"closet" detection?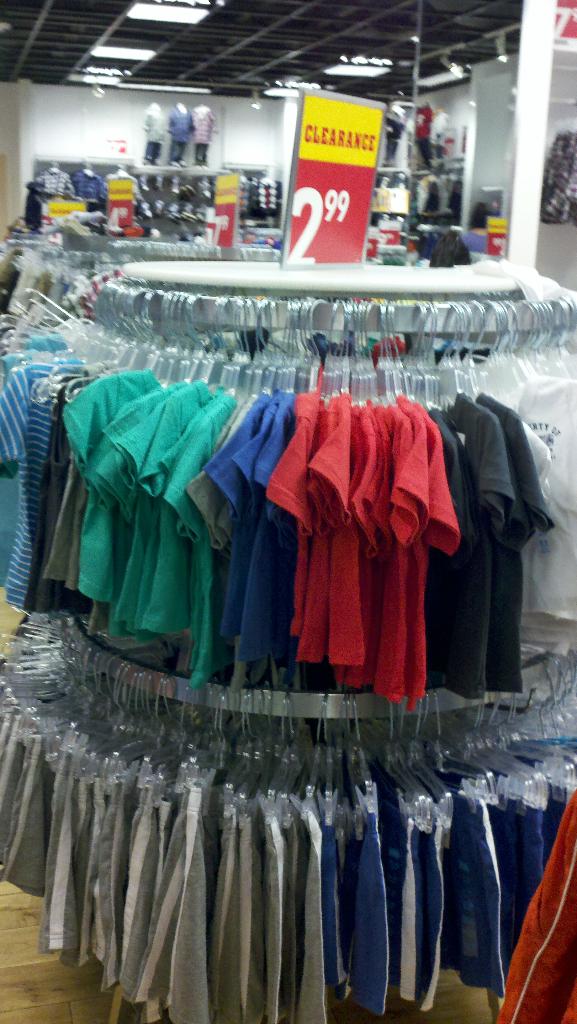
(left=0, top=260, right=576, bottom=1023)
